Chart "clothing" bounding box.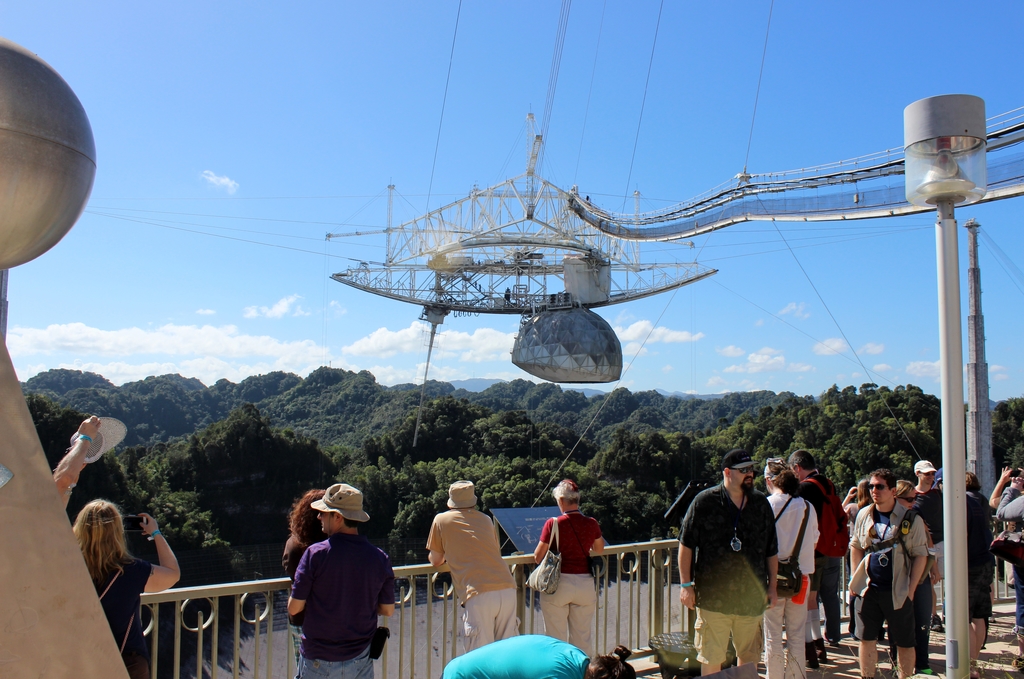
Charted: left=843, top=501, right=862, bottom=525.
